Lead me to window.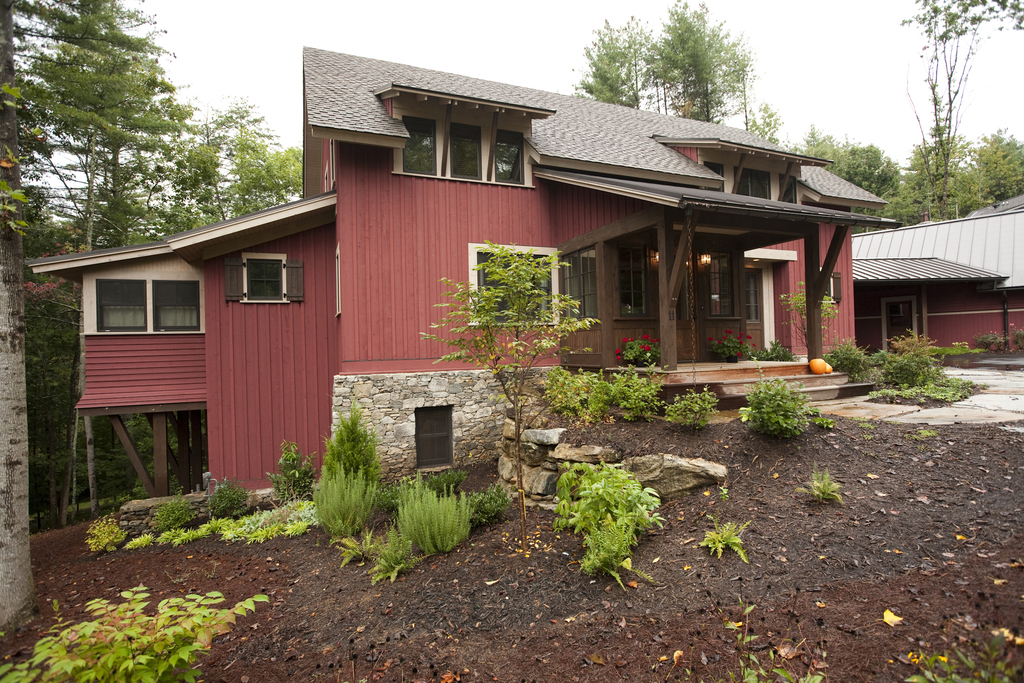
Lead to box=[155, 281, 200, 331].
